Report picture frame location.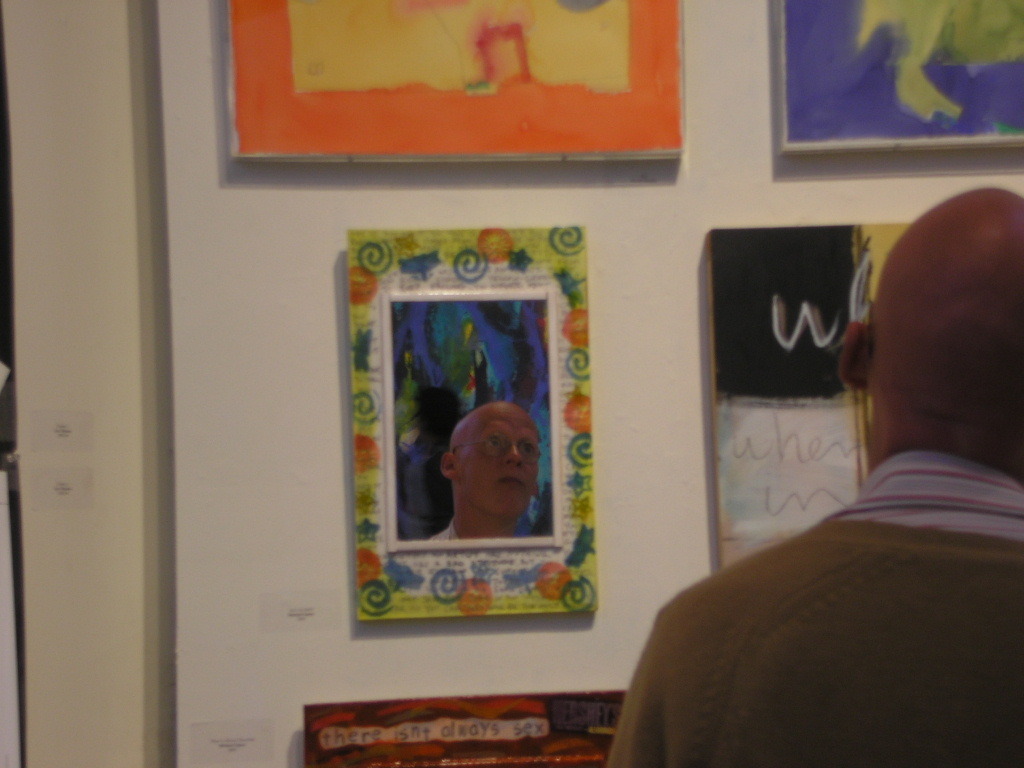
Report: region(769, 0, 1023, 155).
